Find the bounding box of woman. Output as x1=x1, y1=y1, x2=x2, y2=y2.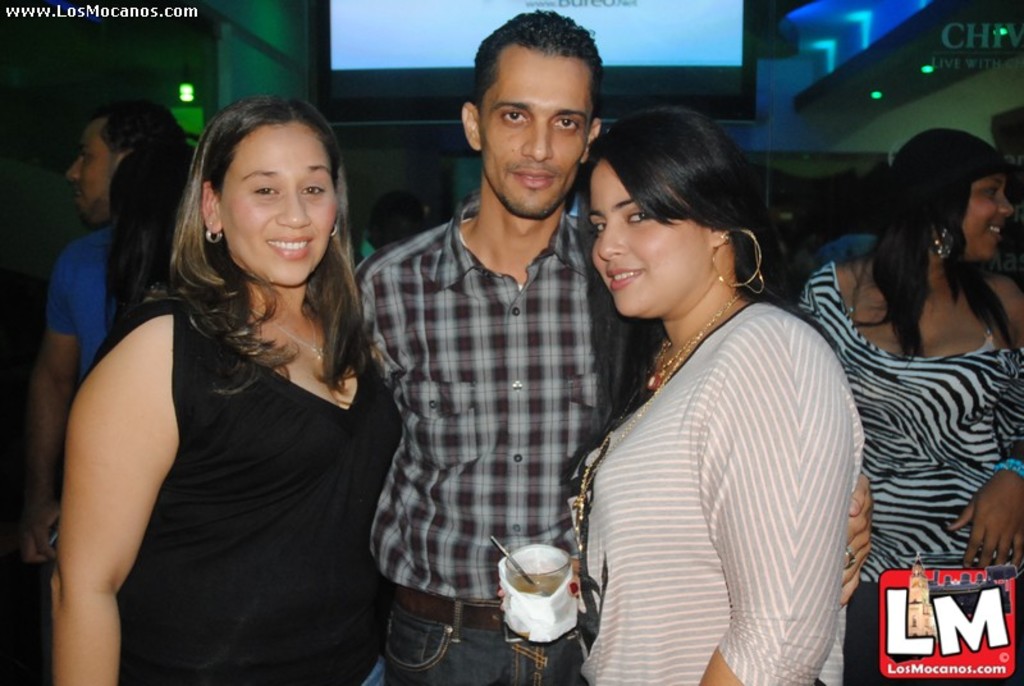
x1=495, y1=106, x2=864, y2=685.
